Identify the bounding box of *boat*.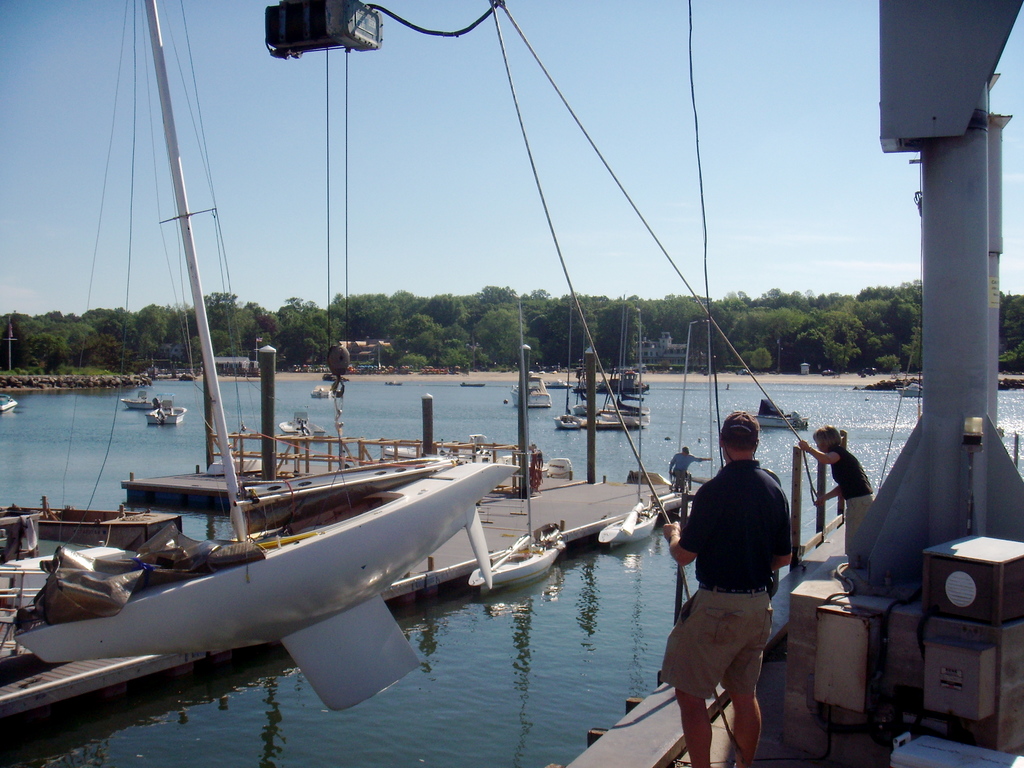
897,381,926,399.
